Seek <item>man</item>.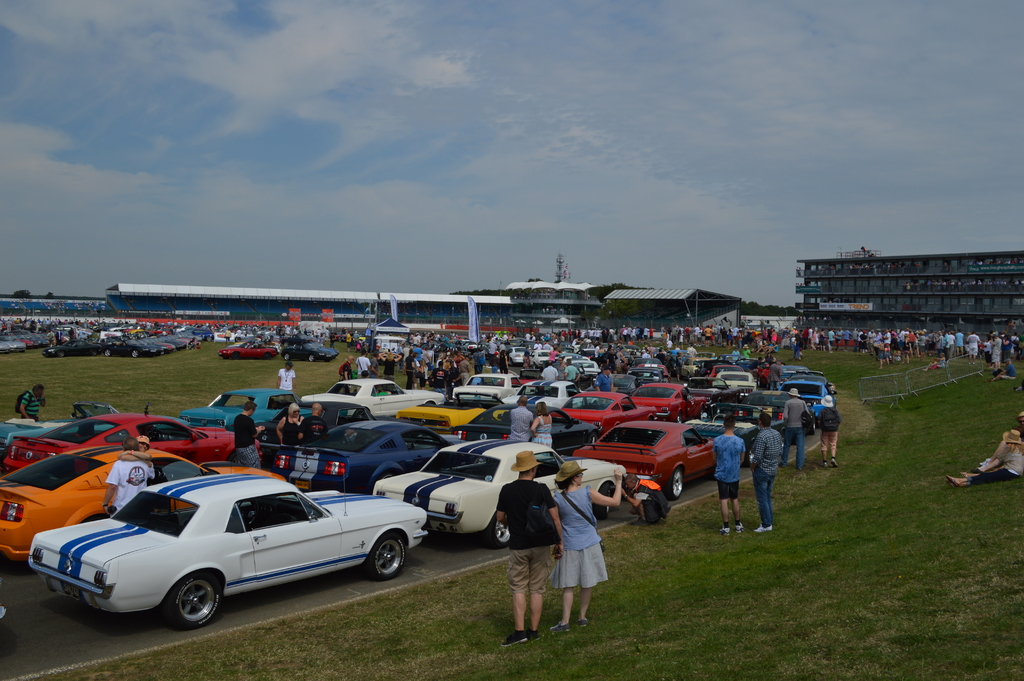
bbox=(660, 325, 662, 336).
